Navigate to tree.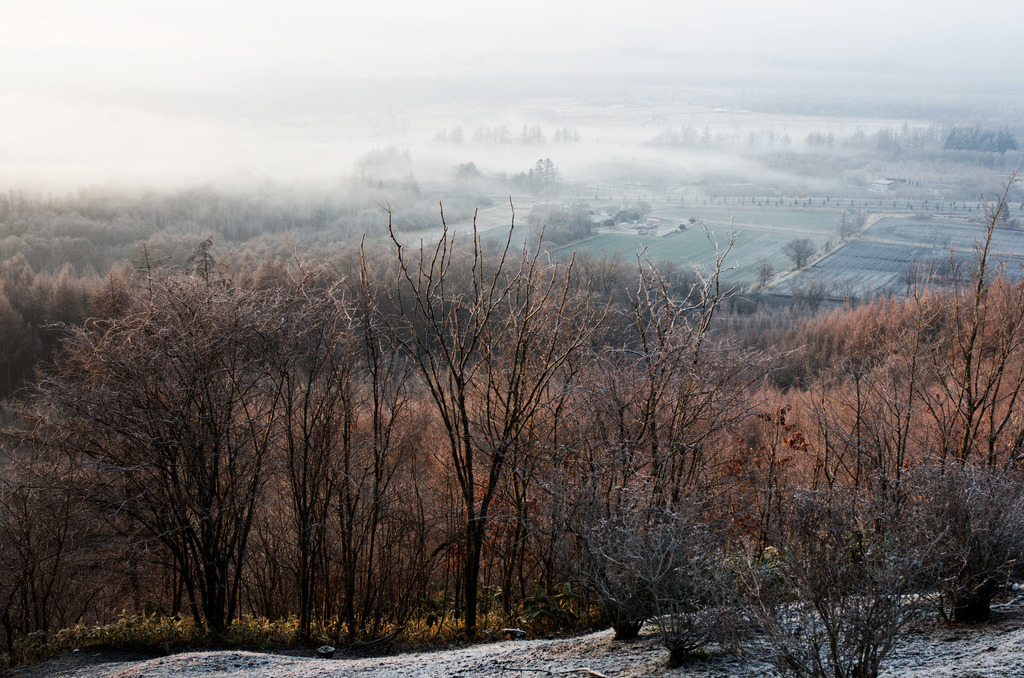
Navigation target: crop(829, 202, 868, 240).
